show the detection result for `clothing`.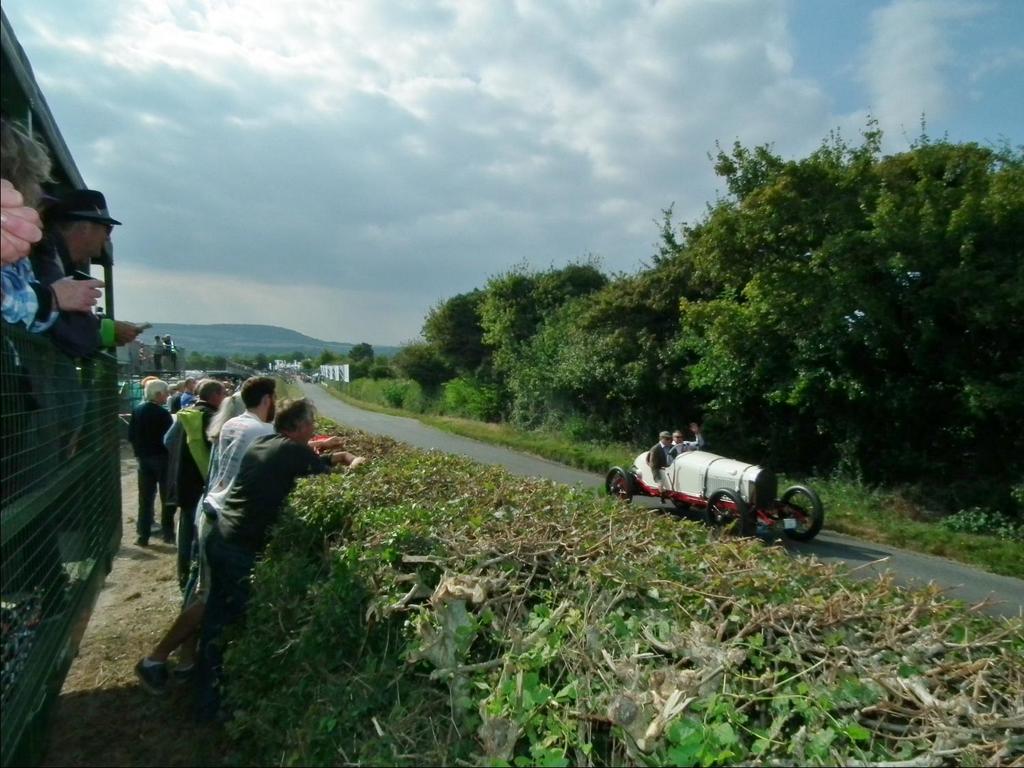
<region>203, 429, 328, 616</region>.
